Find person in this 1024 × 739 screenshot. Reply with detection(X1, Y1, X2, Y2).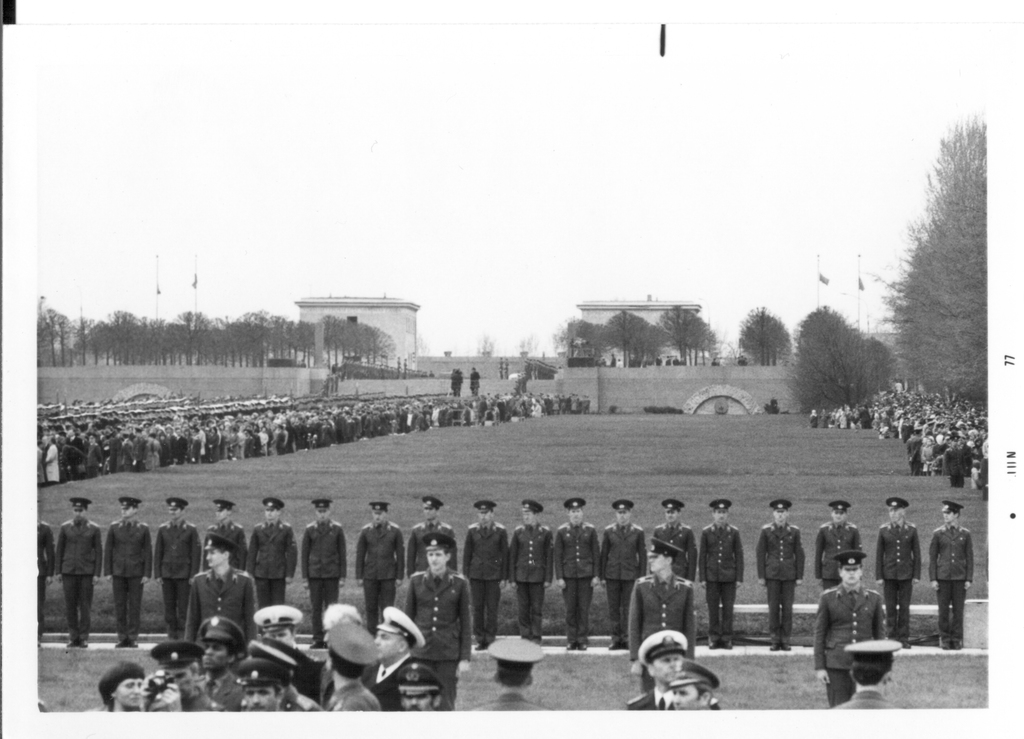
detection(813, 496, 863, 605).
